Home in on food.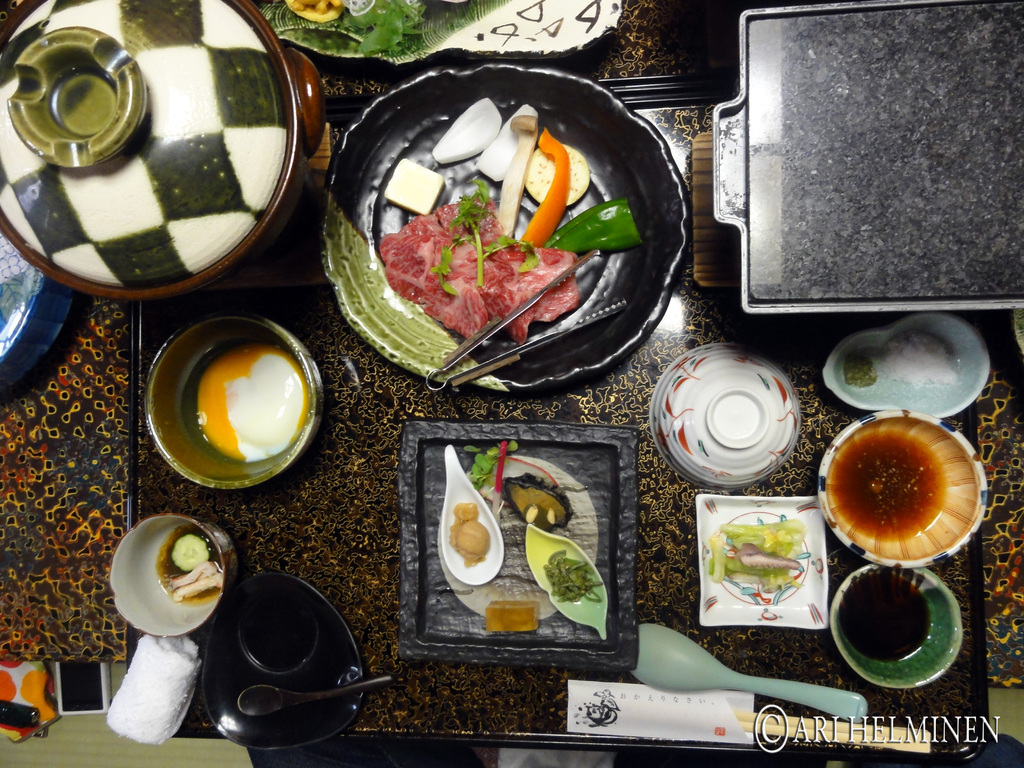
Homed in at 282/0/435/60.
